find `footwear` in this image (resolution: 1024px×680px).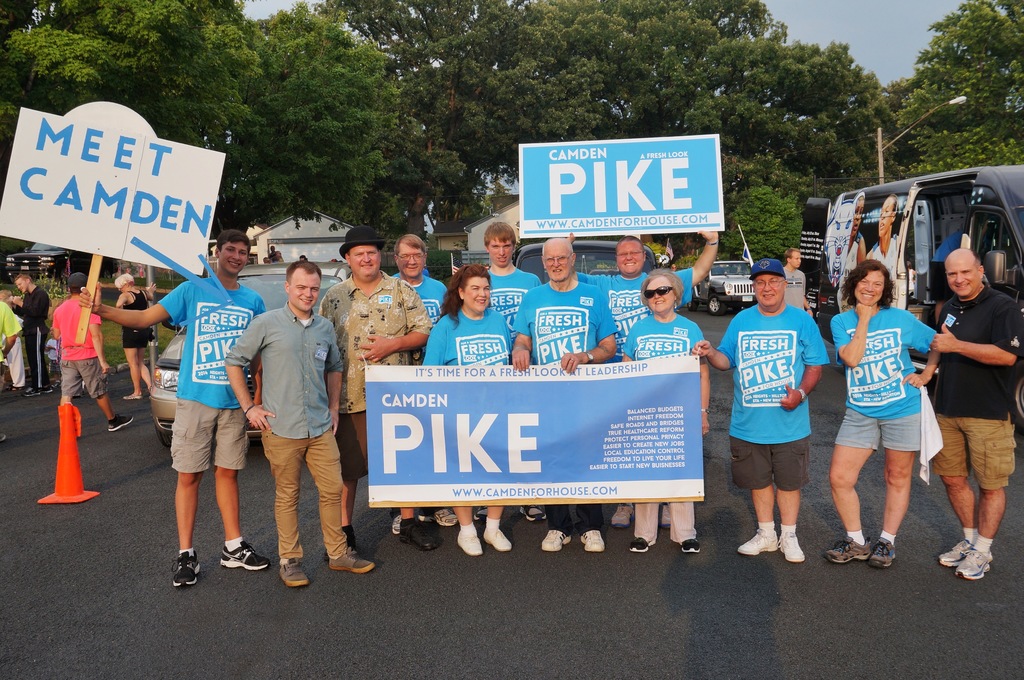
left=575, top=525, right=602, bottom=553.
